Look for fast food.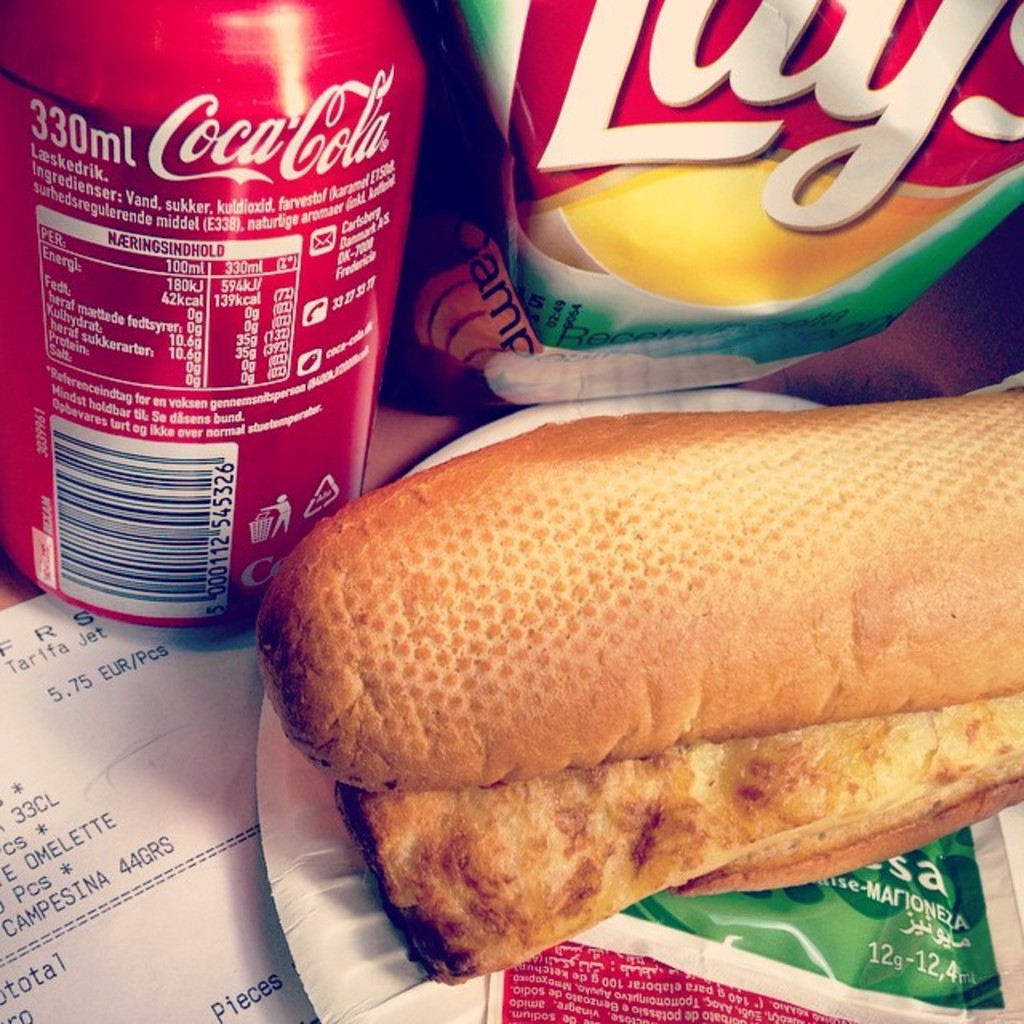
Found: [x1=210, y1=360, x2=1022, y2=978].
